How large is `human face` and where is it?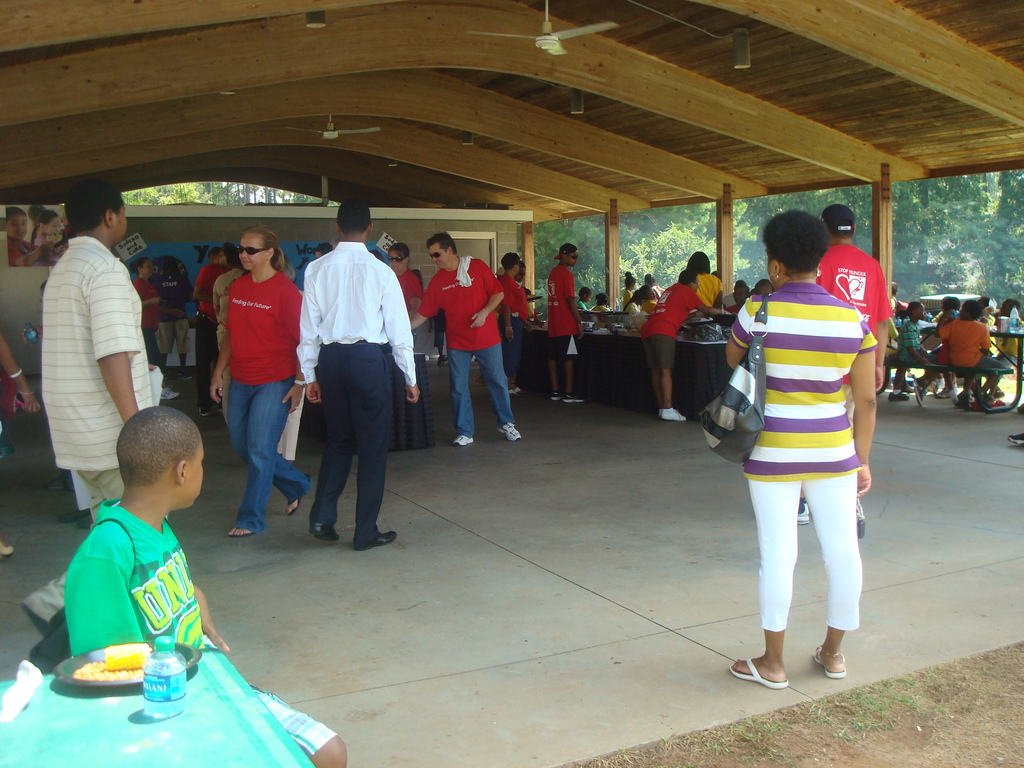
Bounding box: bbox=(1004, 305, 1011, 314).
